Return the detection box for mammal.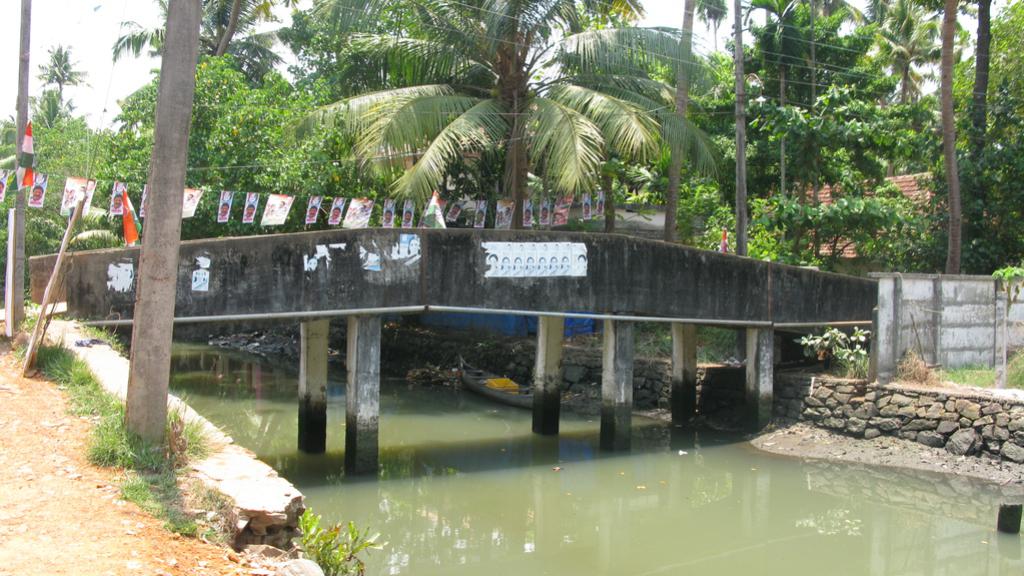
box=[0, 181, 5, 198].
